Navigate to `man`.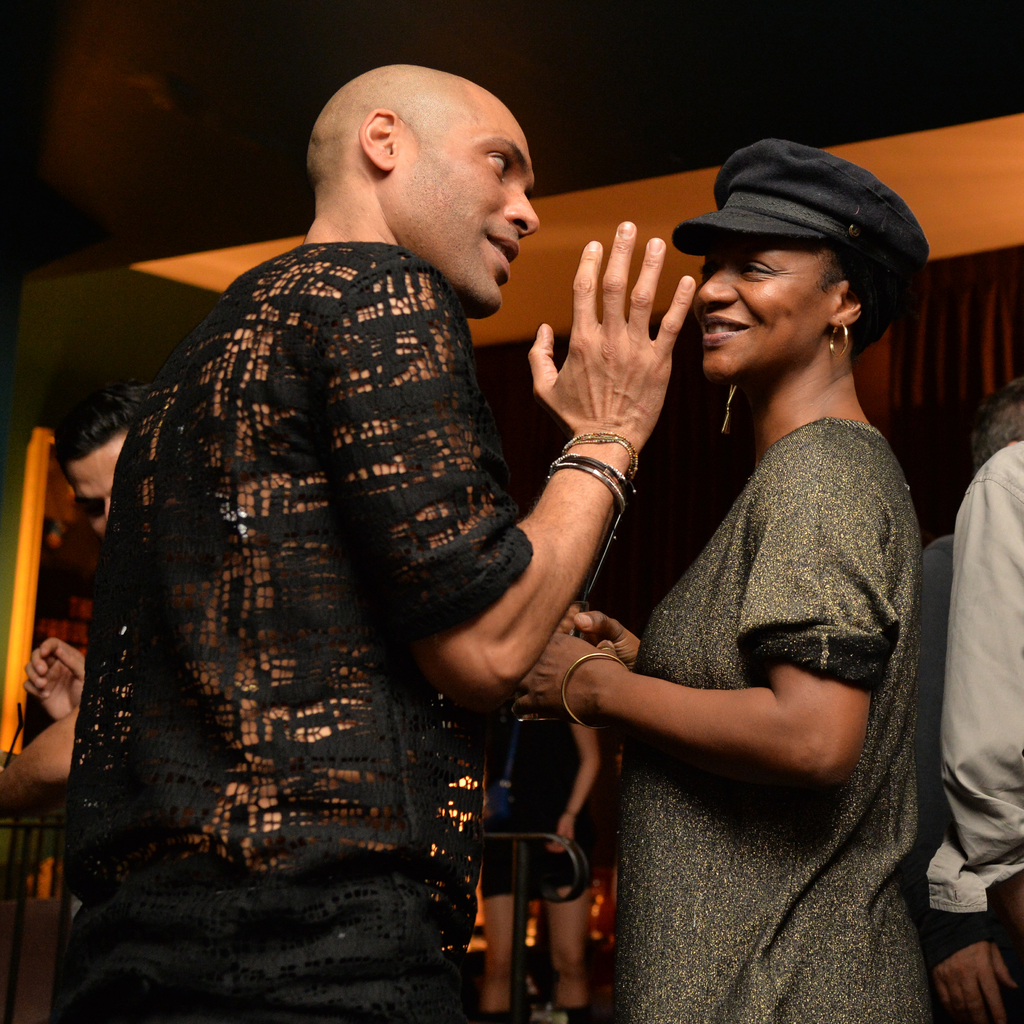
Navigation target: detection(79, 58, 703, 1023).
